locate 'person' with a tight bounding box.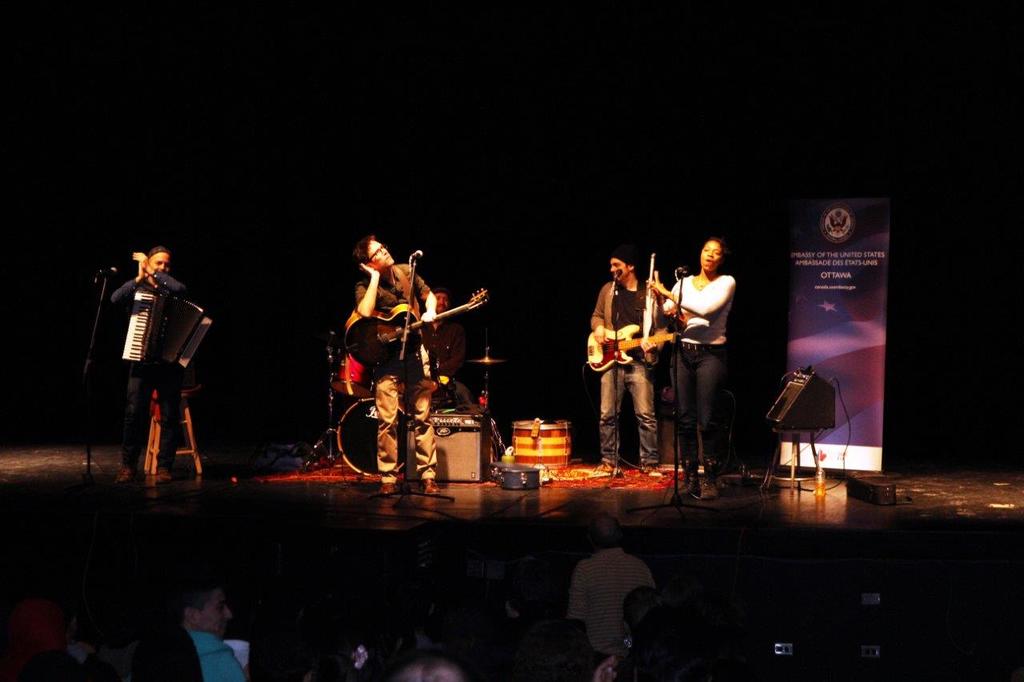
[left=106, top=229, right=202, bottom=485].
